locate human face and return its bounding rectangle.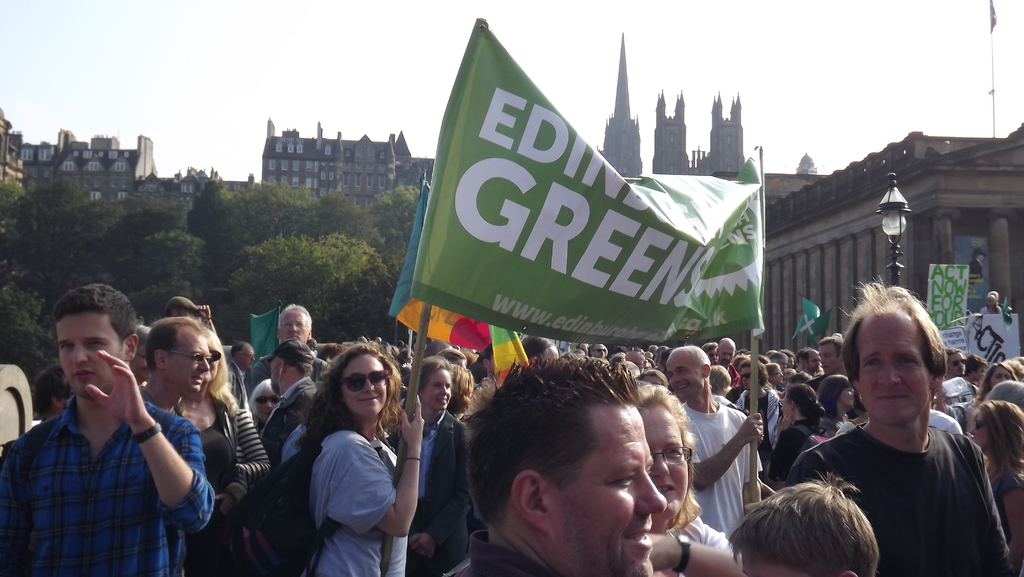
crop(54, 311, 129, 394).
